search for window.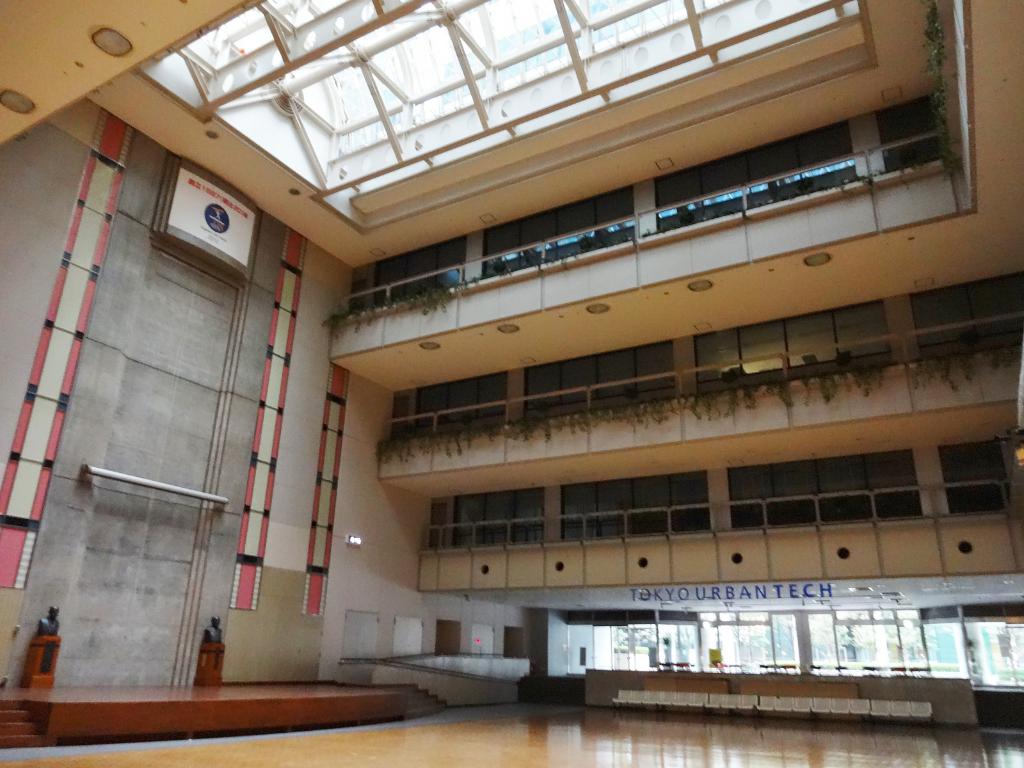
Found at <box>925,274,1023,357</box>.
